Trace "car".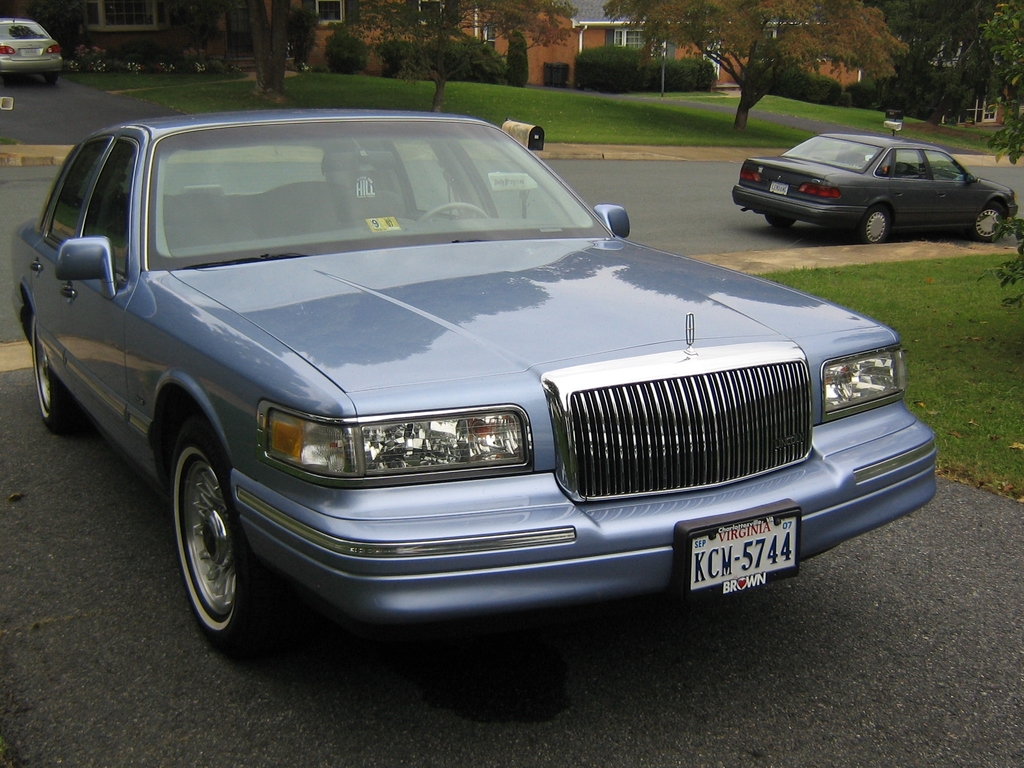
Traced to [727, 132, 1021, 246].
